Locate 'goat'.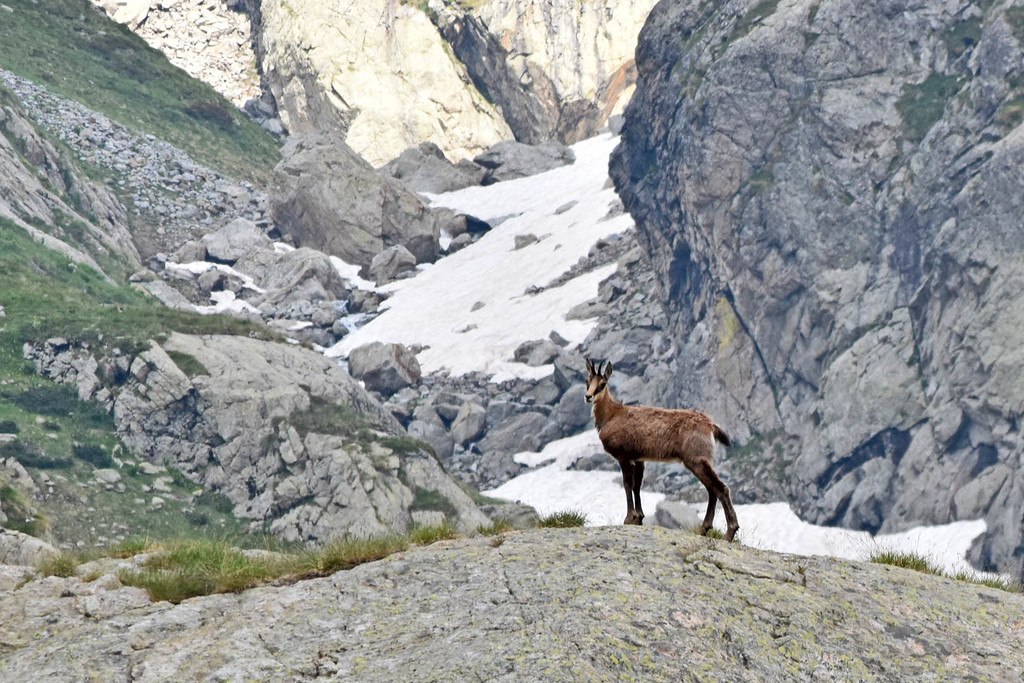
Bounding box: bbox=[584, 356, 739, 541].
